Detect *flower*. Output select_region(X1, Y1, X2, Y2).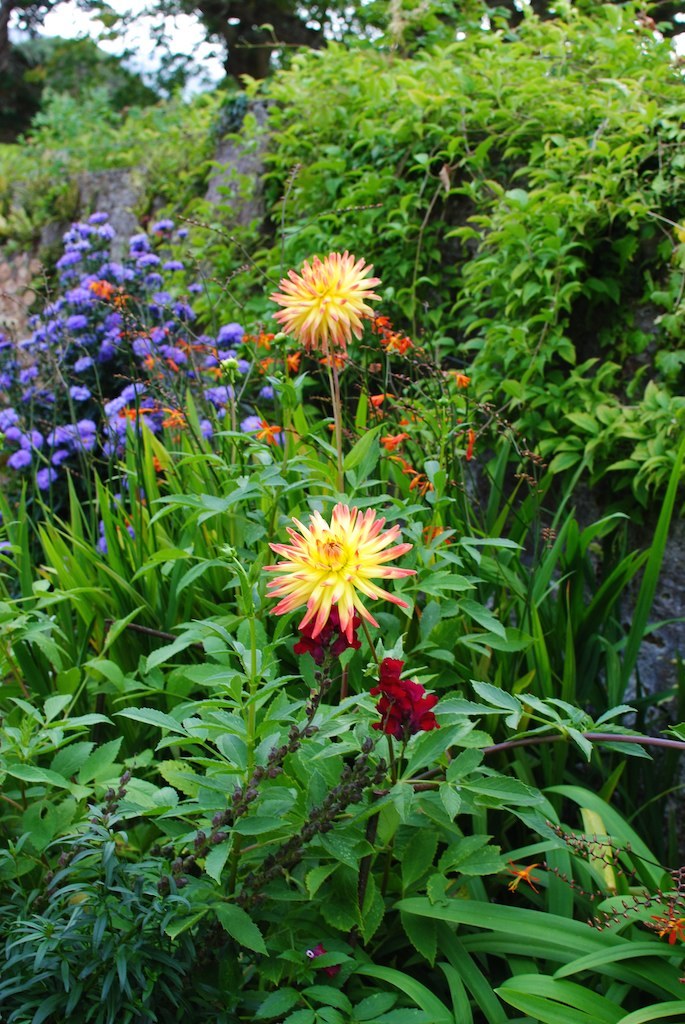
select_region(366, 388, 389, 409).
